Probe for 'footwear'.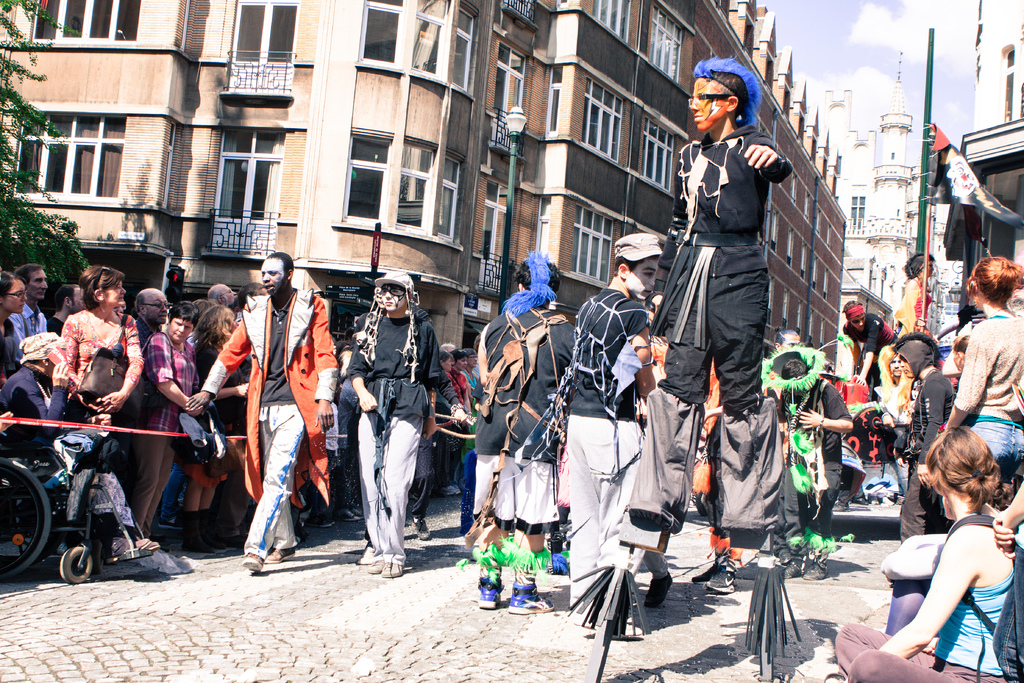
Probe result: (left=236, top=550, right=264, bottom=571).
